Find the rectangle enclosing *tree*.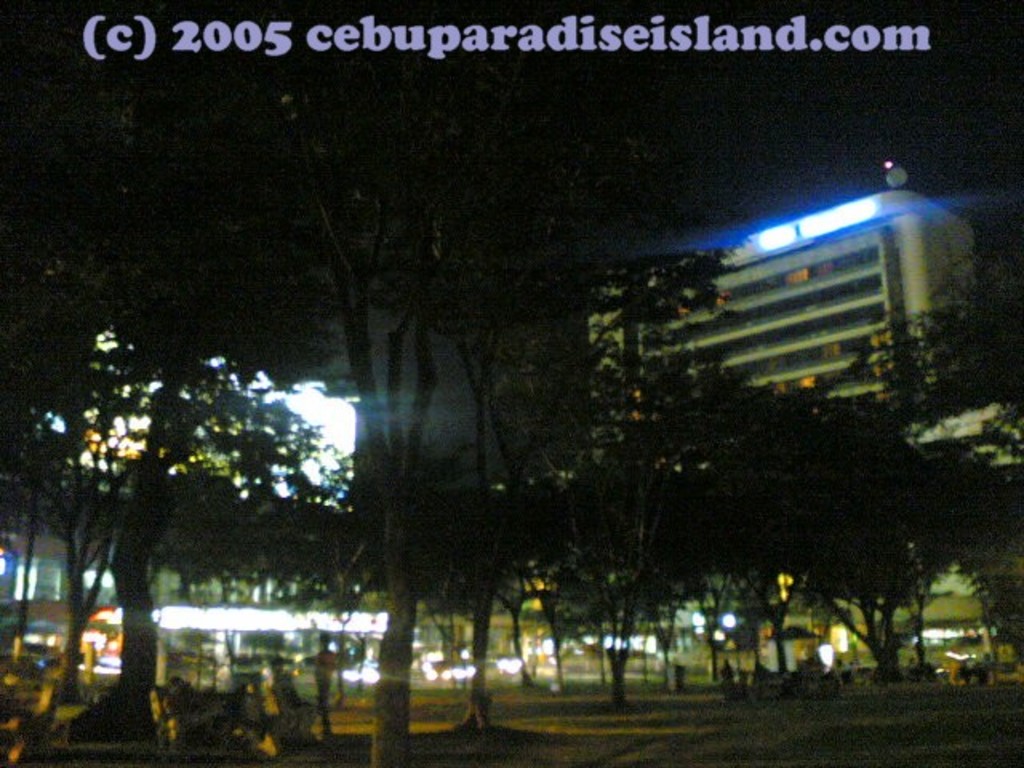
Rect(30, 262, 333, 707).
